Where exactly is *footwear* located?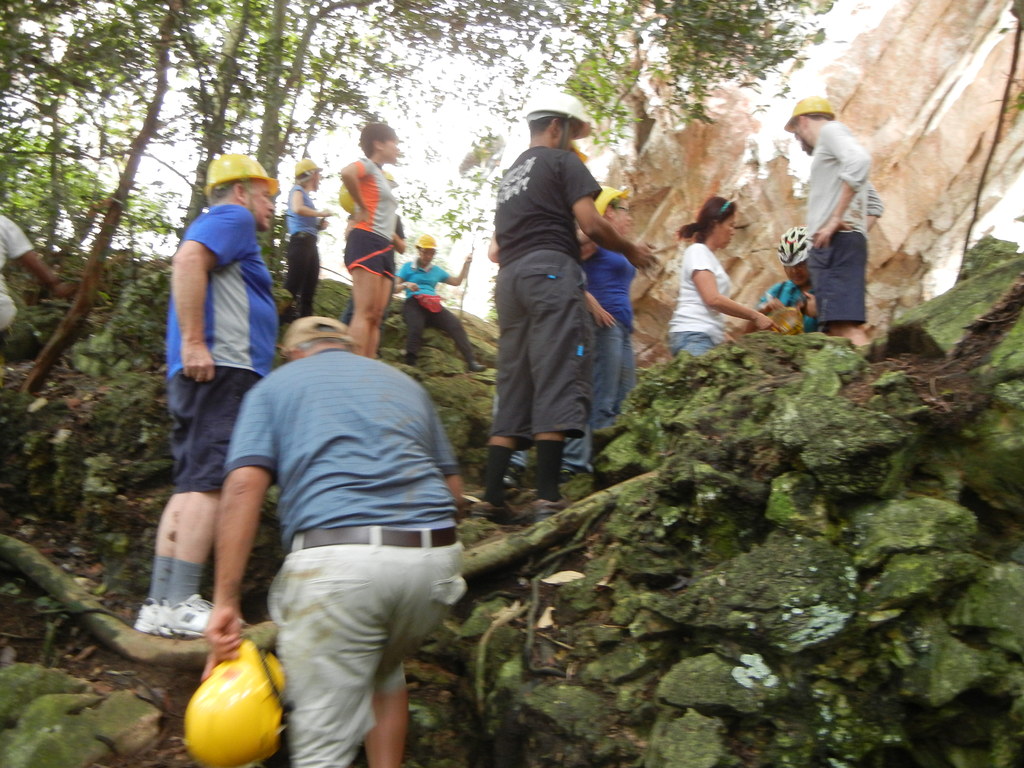
Its bounding box is bbox=[156, 600, 249, 637].
